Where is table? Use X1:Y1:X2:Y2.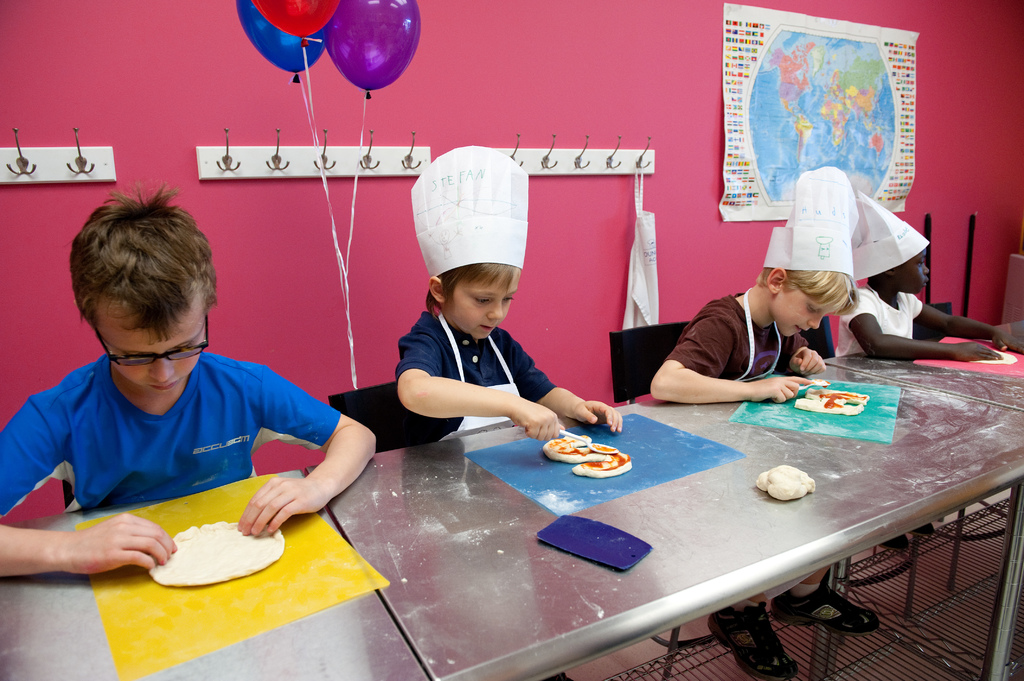
300:356:1023:680.
